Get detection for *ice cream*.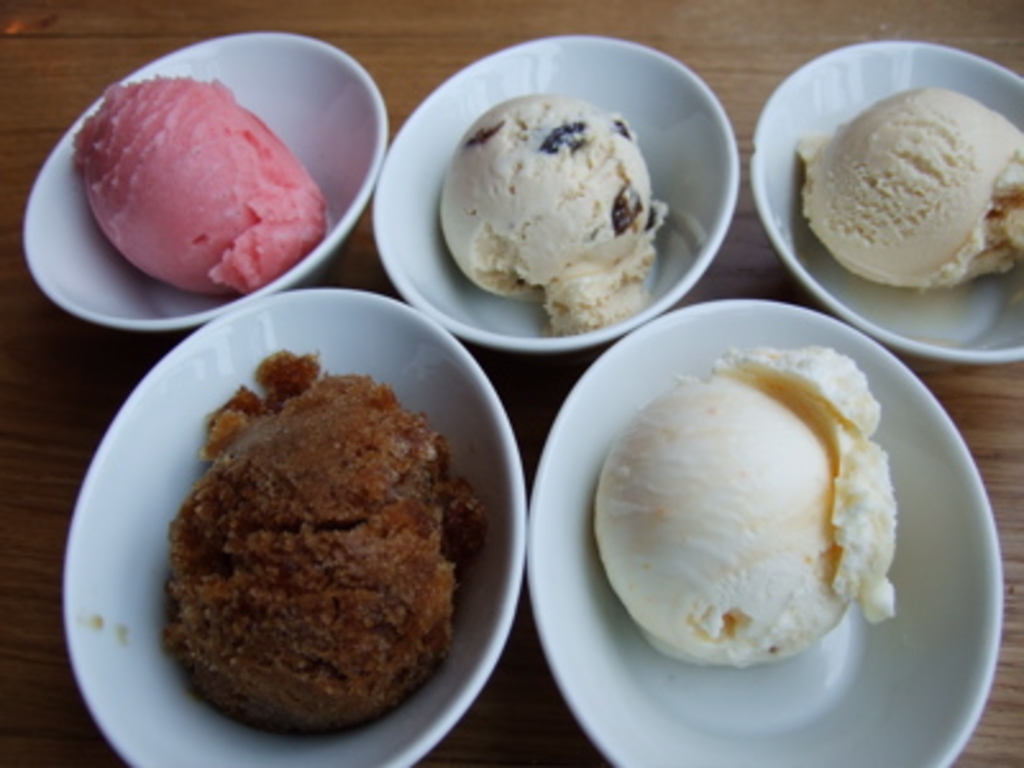
Detection: 143:351:499:742.
